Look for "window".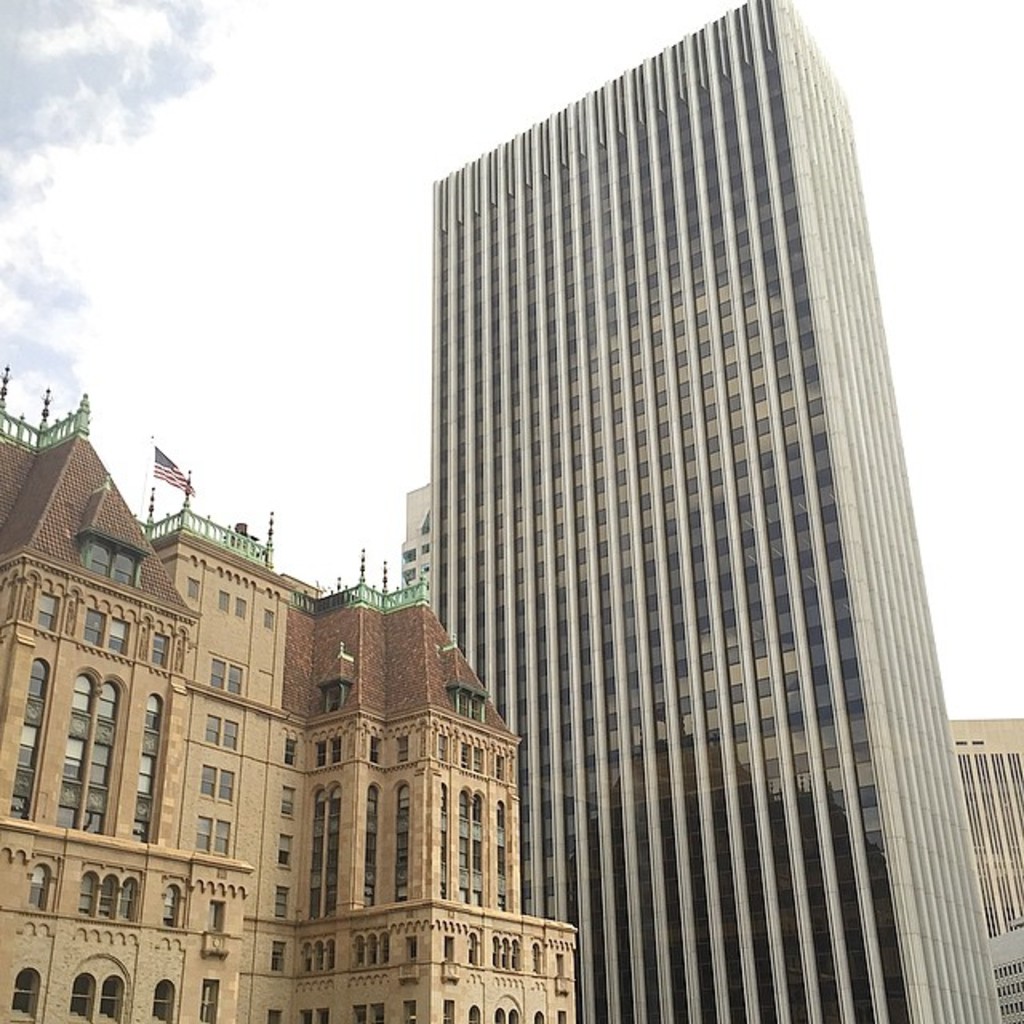
Found: 182:571:203:605.
